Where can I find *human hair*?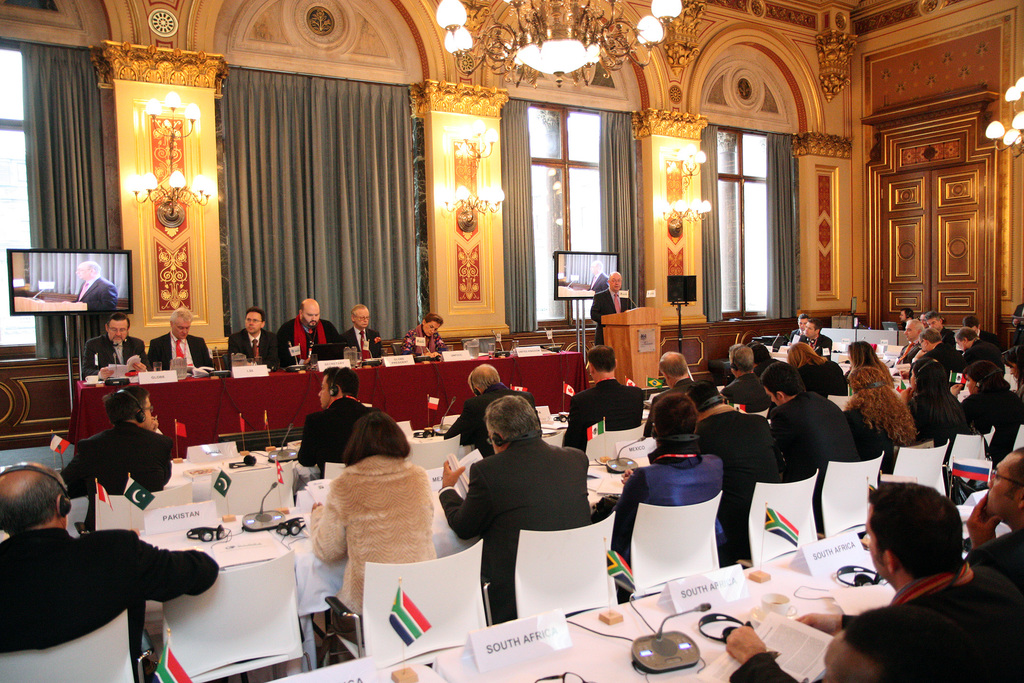
You can find it at x1=924, y1=310, x2=942, y2=325.
